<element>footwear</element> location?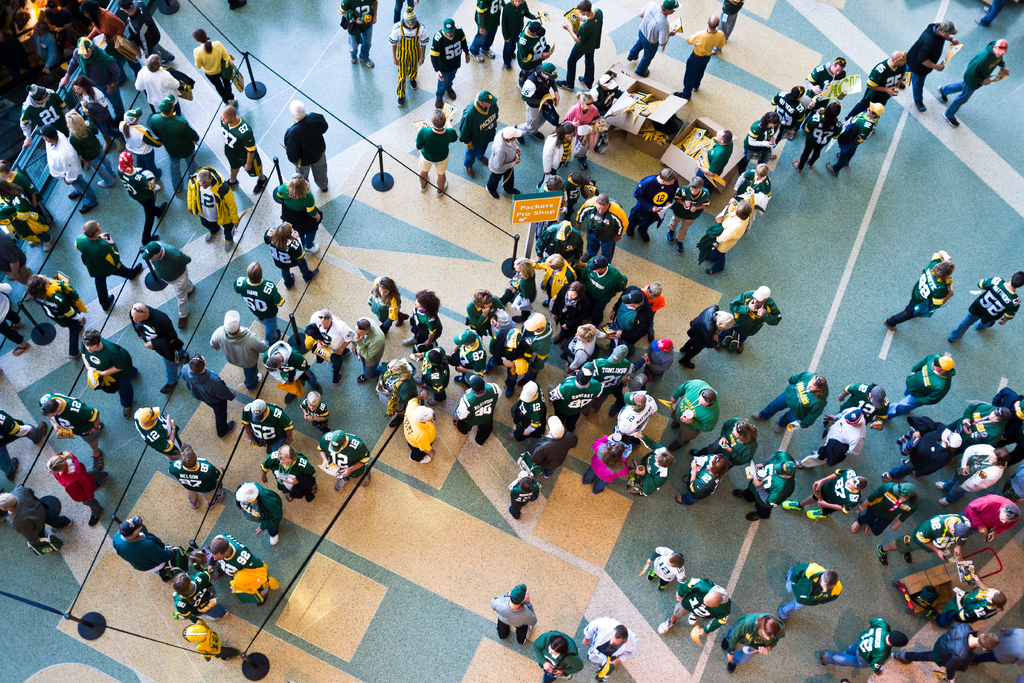
Rect(106, 294, 116, 310)
